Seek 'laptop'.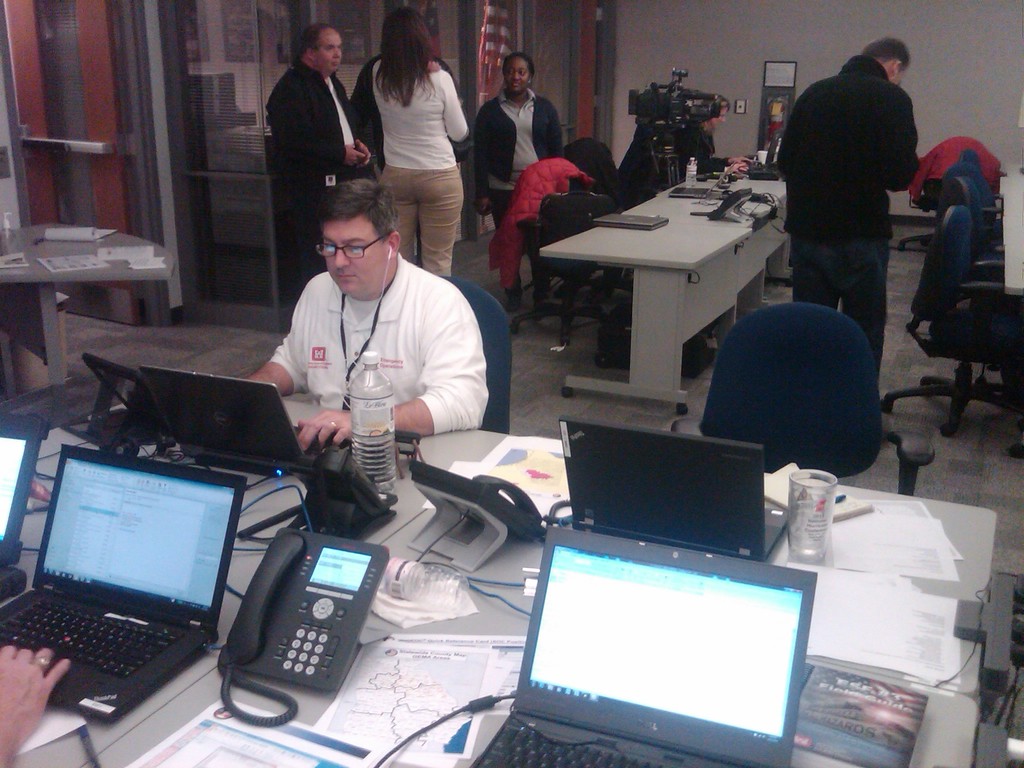
bbox=(0, 444, 247, 721).
